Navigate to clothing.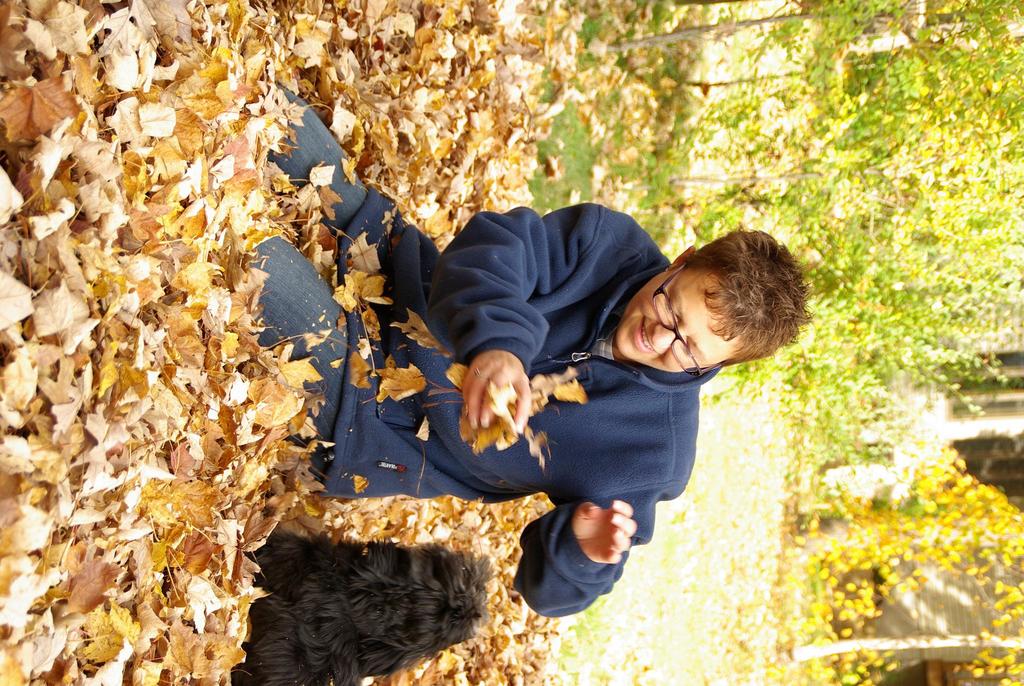
Navigation target: left=243, top=85, right=726, bottom=620.
